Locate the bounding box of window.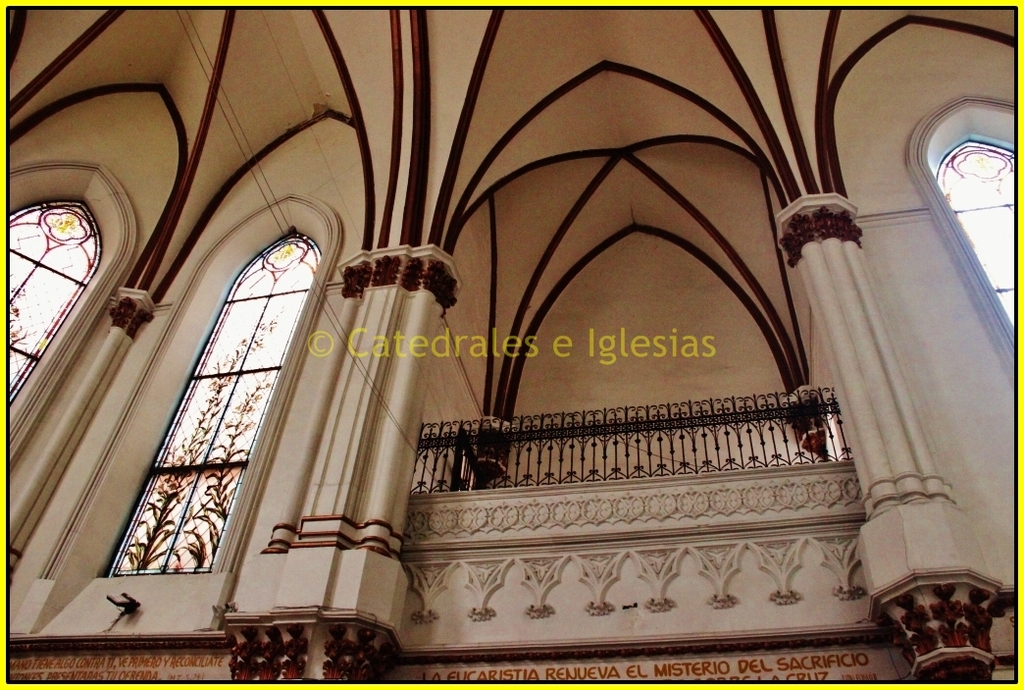
Bounding box: select_region(103, 228, 321, 576).
